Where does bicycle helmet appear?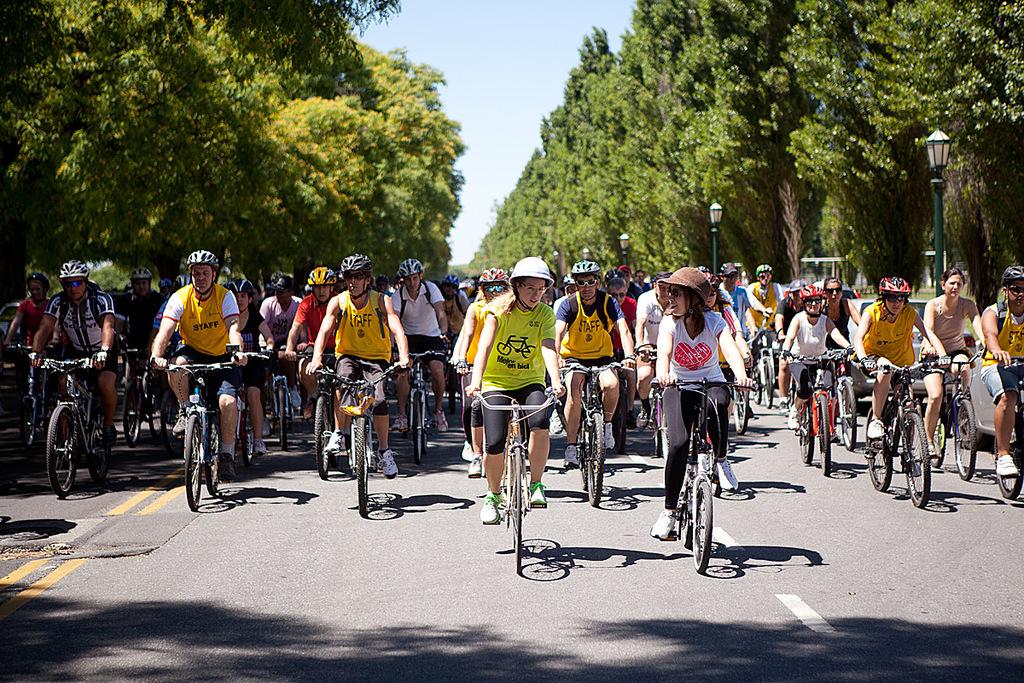
Appears at [305,266,340,286].
